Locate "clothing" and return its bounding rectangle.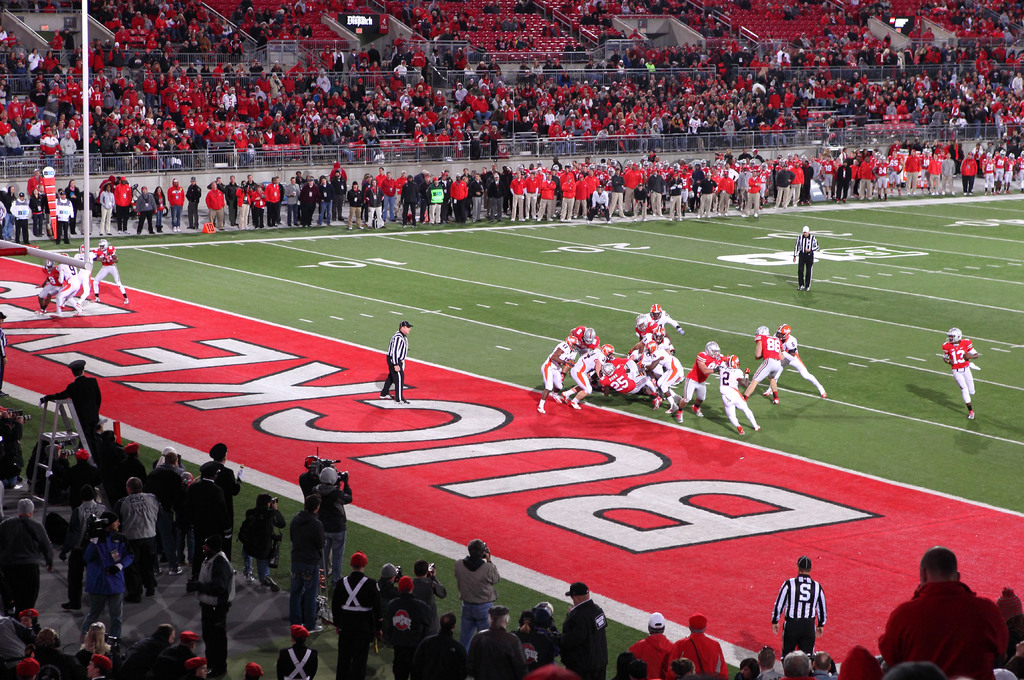
995 154 1005 180.
